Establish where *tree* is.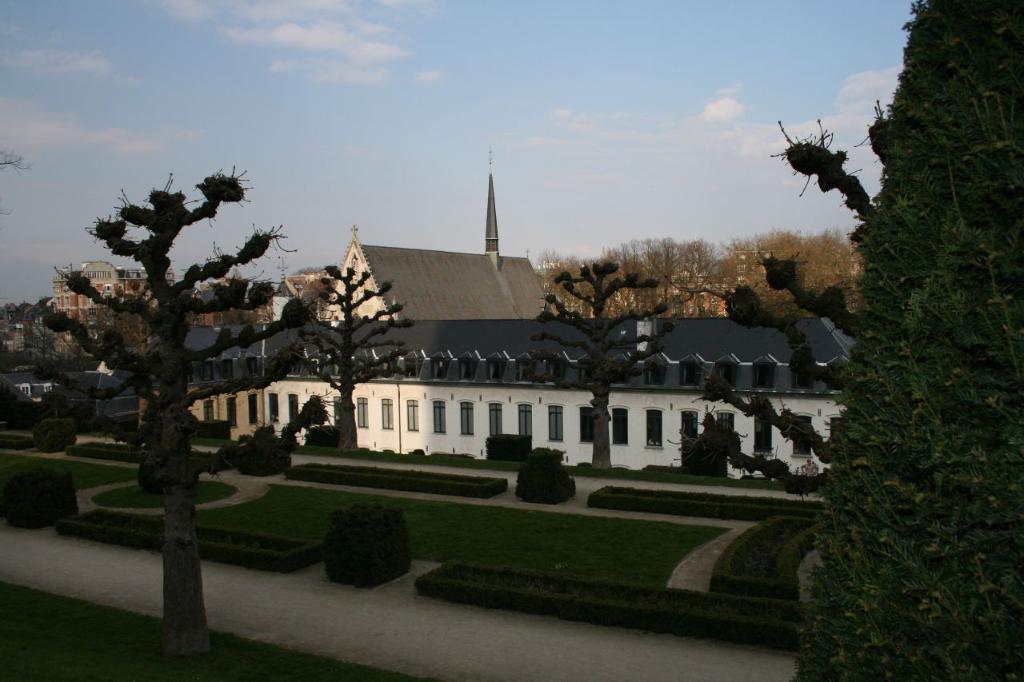
Established at bbox=[675, 82, 905, 572].
